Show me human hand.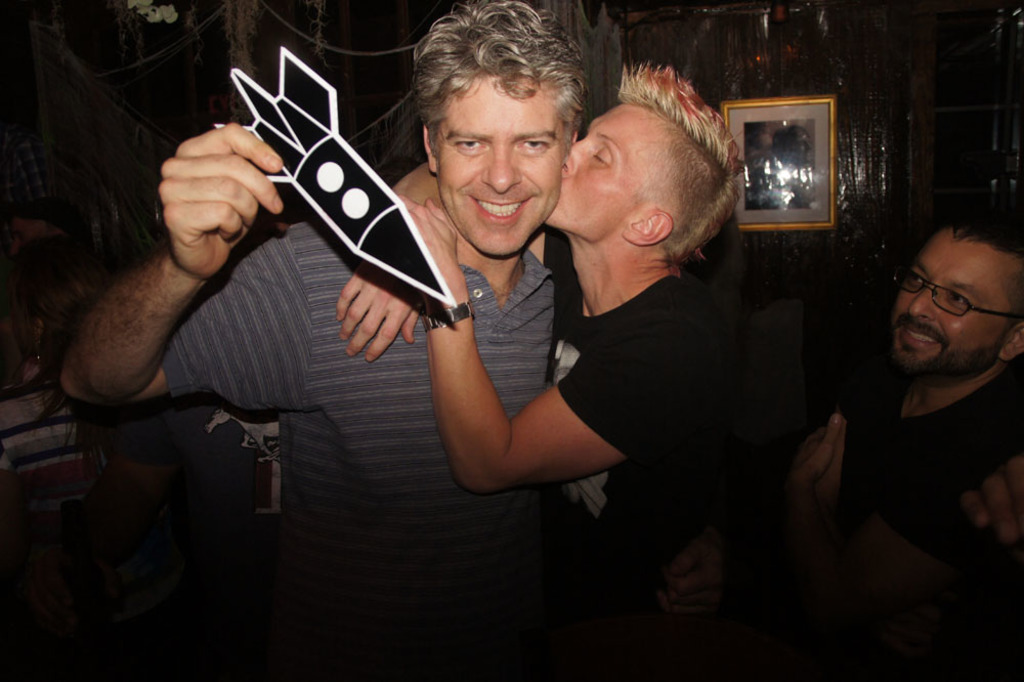
human hand is here: bbox=(955, 452, 1023, 545).
